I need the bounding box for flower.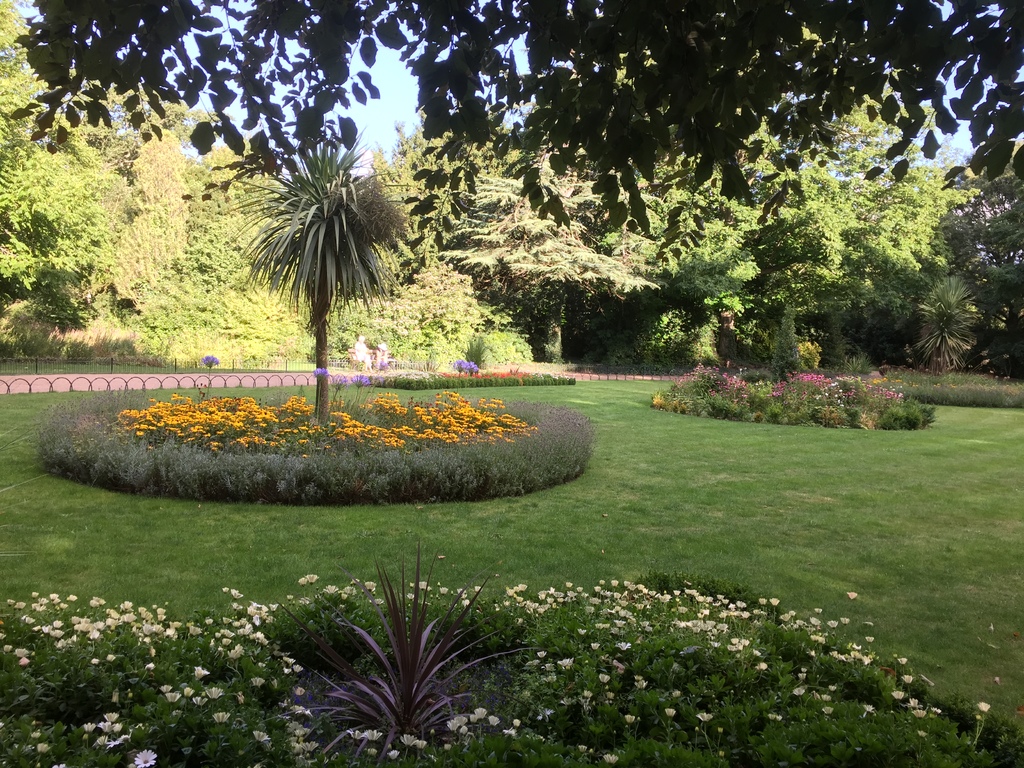
Here it is: 582, 691, 596, 701.
